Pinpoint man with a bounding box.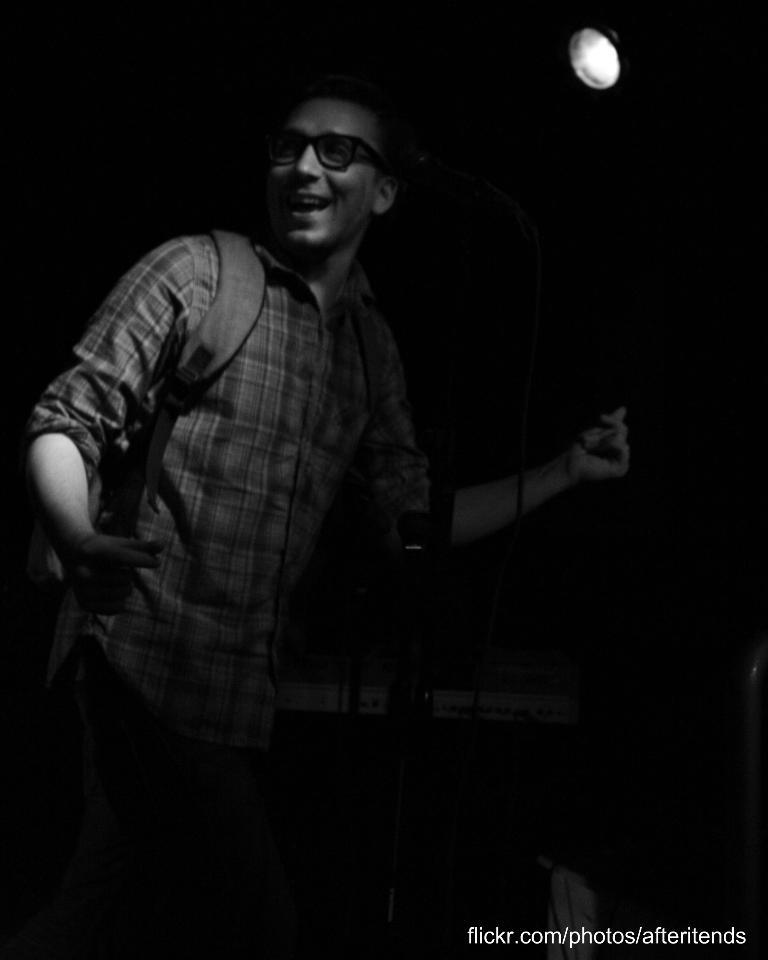
13/87/636/737.
